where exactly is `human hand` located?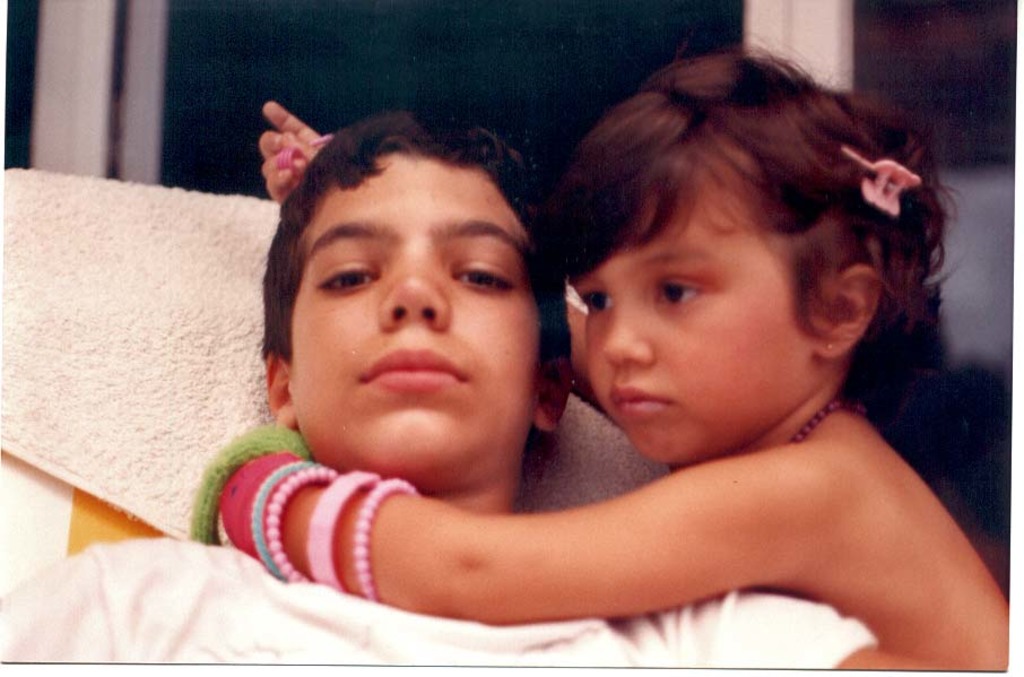
Its bounding box is (left=246, top=94, right=315, bottom=197).
